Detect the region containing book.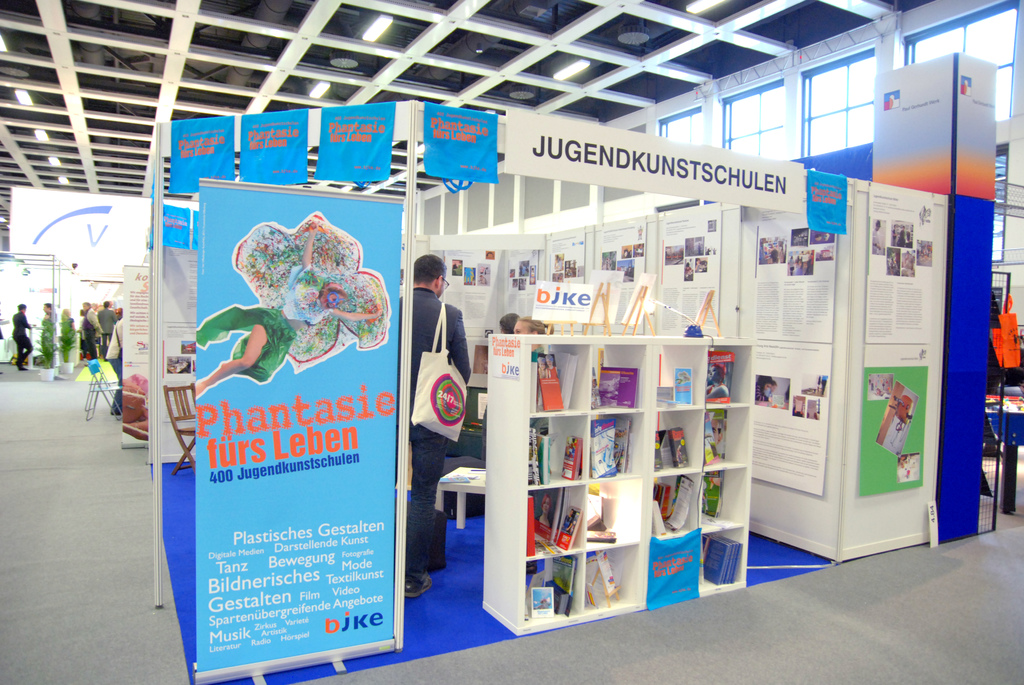
l=559, t=352, r=577, b=408.
